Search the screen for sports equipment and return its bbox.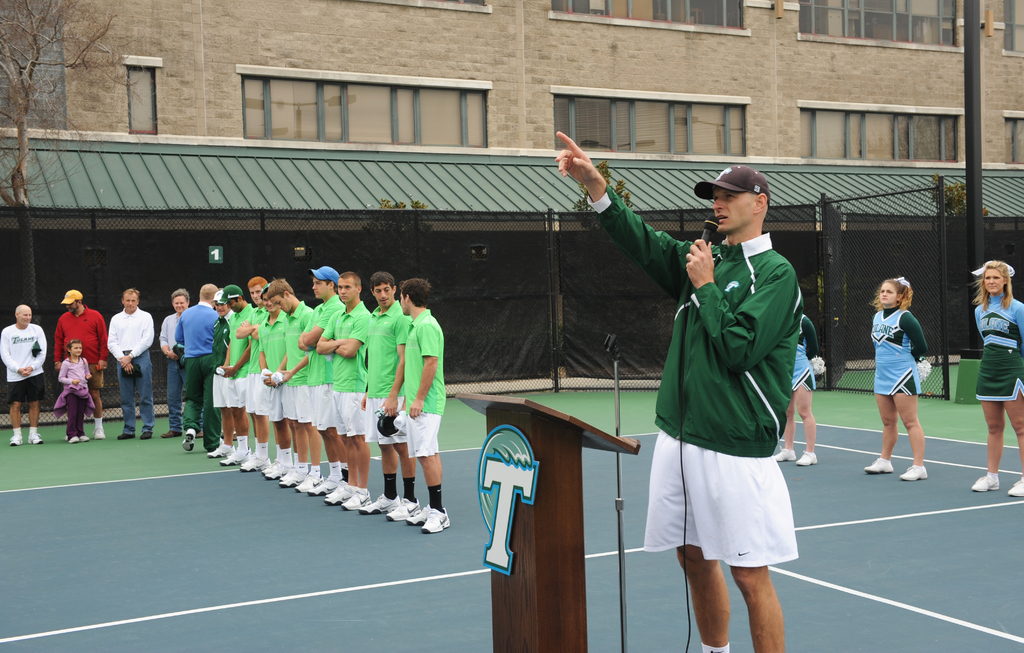
Found: box(8, 433, 22, 444).
